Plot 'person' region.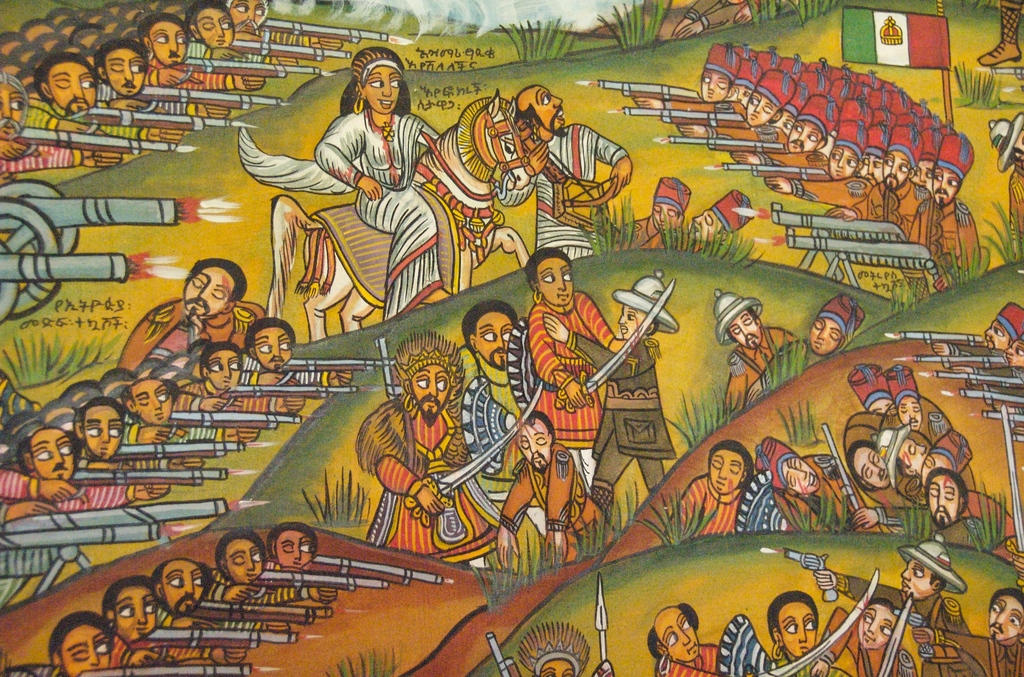
Plotted at bbox=(980, 298, 1023, 348).
